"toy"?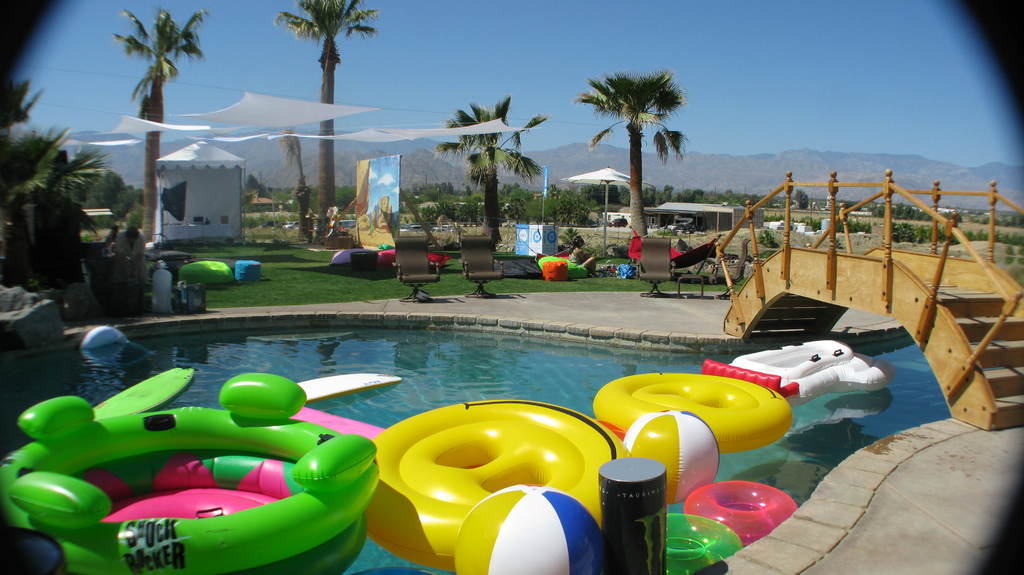
detection(687, 479, 806, 551)
